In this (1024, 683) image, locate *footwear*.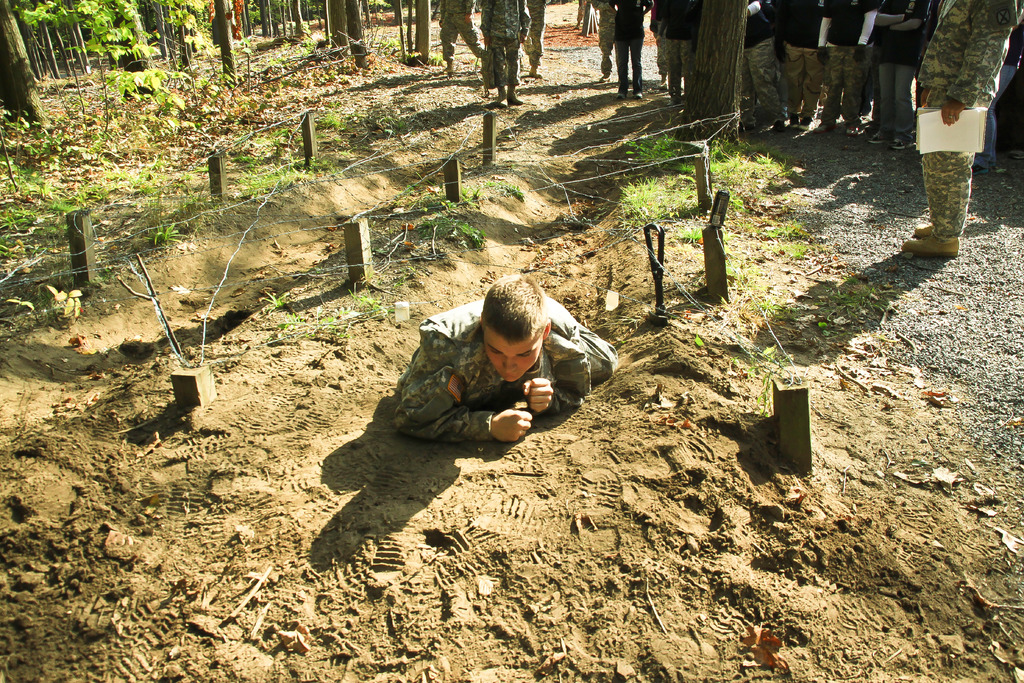
Bounding box: 799, 110, 812, 132.
